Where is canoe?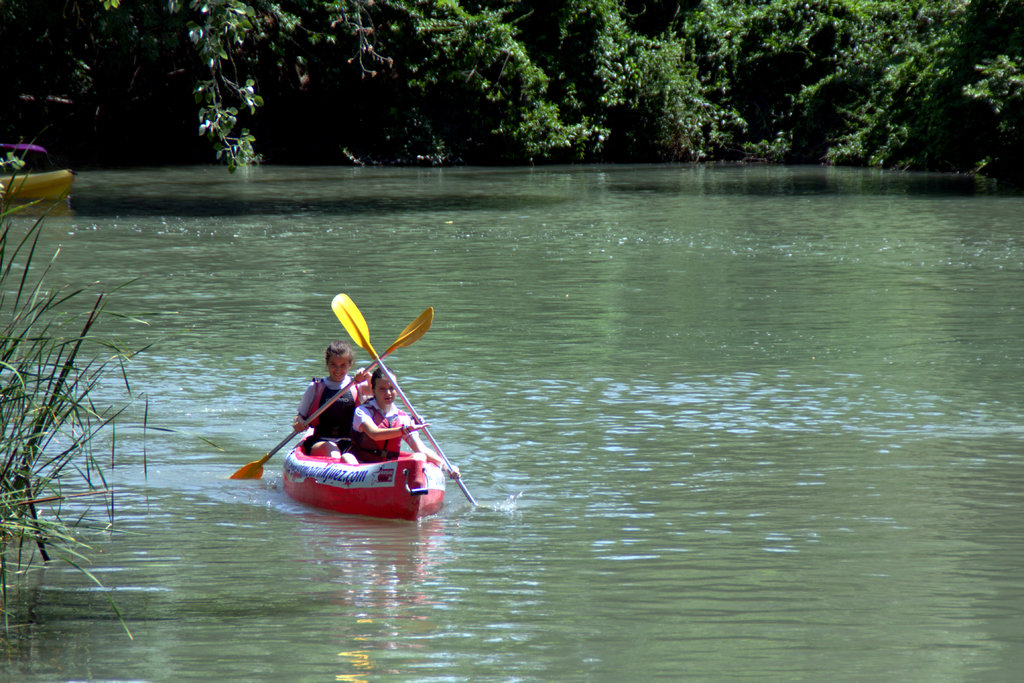
l=278, t=424, r=443, b=526.
